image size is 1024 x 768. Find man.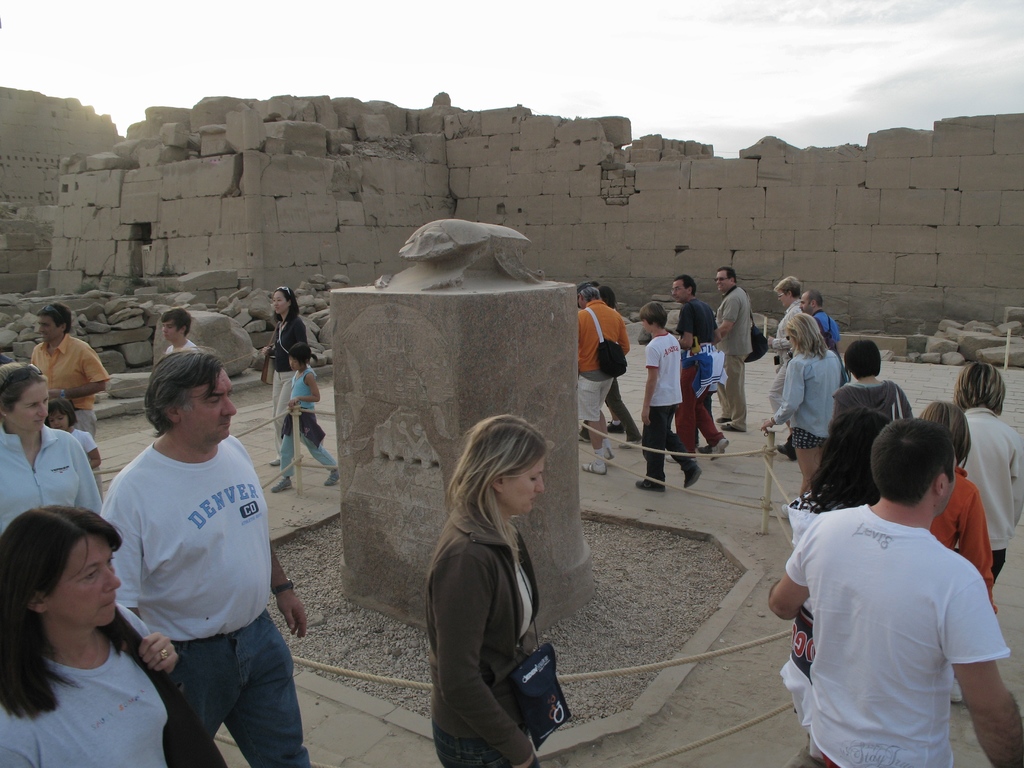
x1=28 y1=298 x2=109 y2=442.
